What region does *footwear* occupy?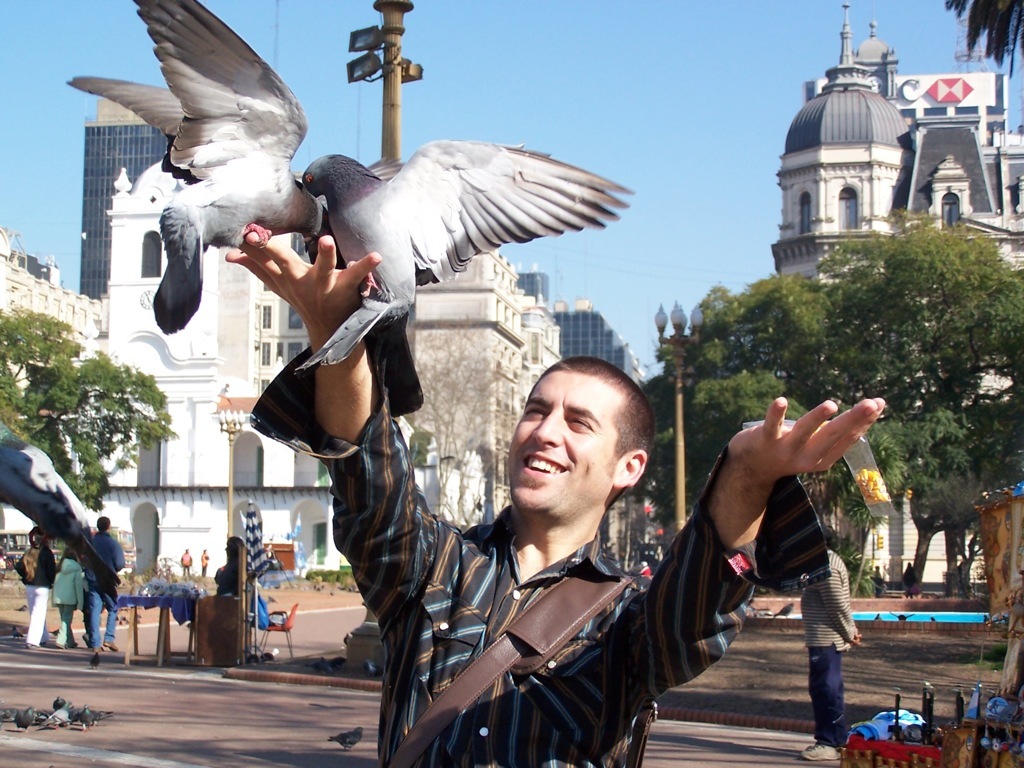
<box>44,639,52,649</box>.
